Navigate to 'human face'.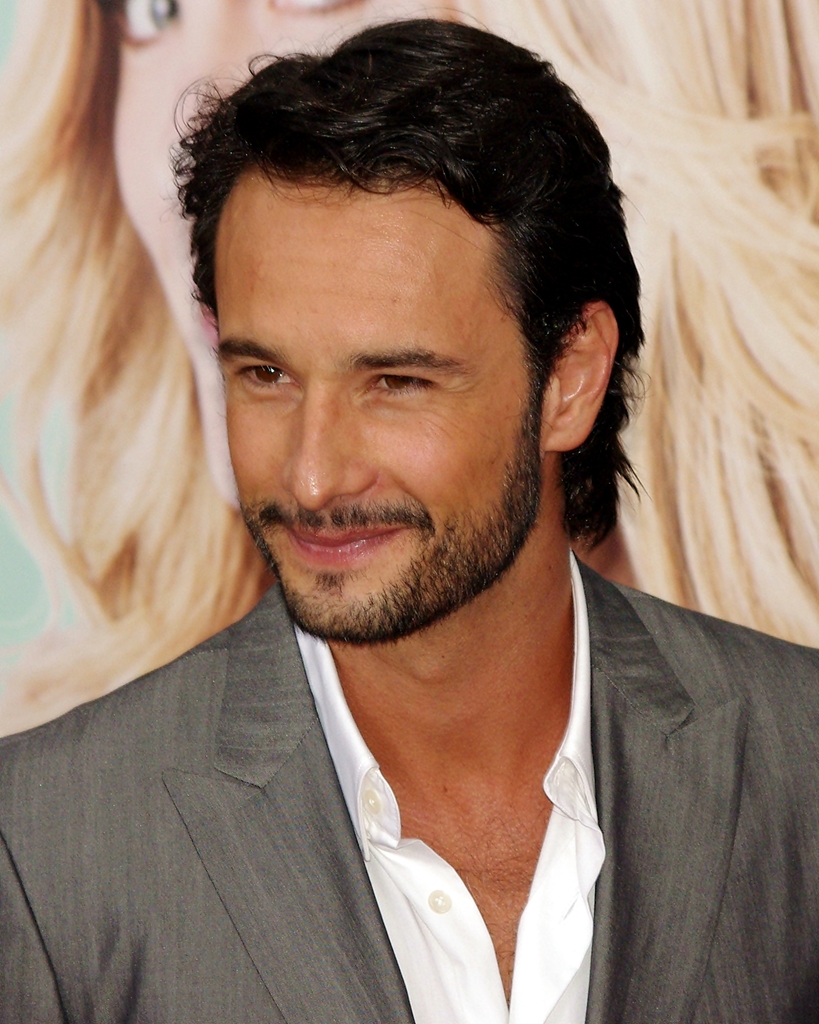
Navigation target: 113 0 454 522.
